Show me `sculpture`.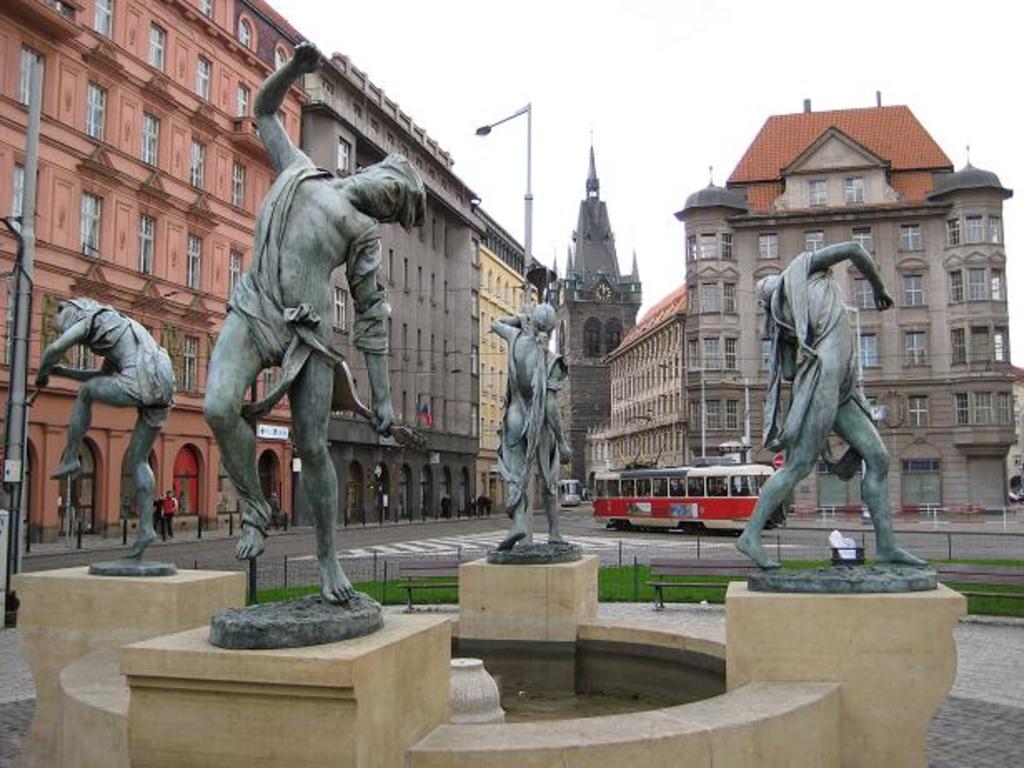
`sculpture` is here: [20, 297, 186, 576].
